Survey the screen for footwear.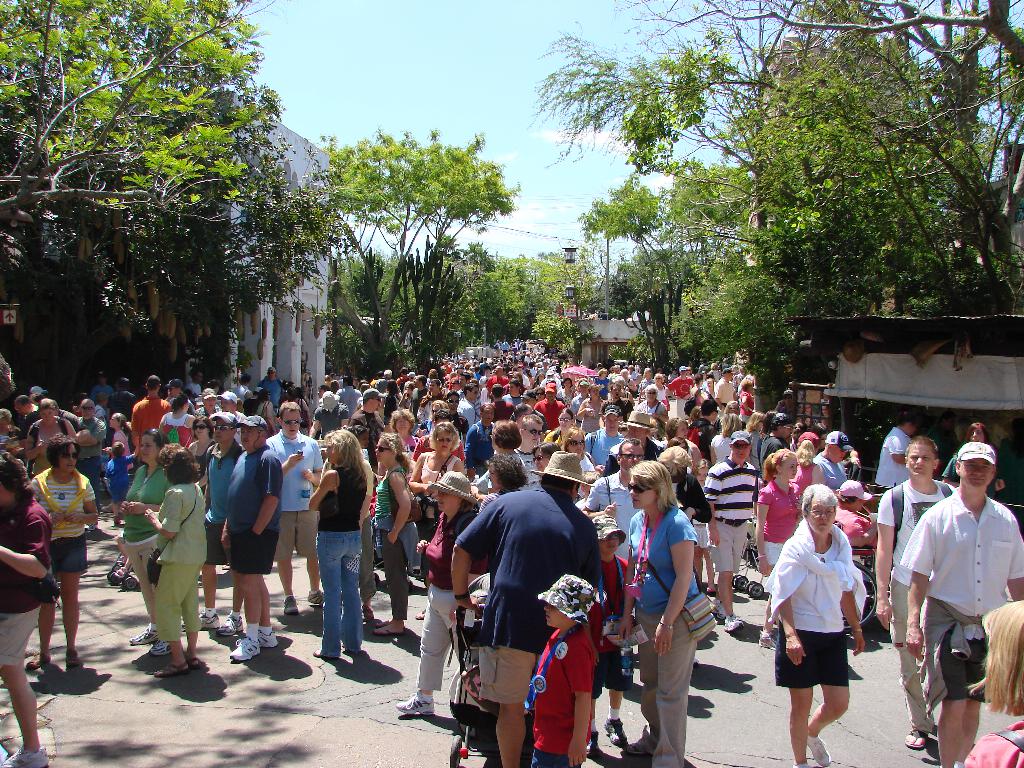
Survey found: select_region(219, 615, 244, 637).
